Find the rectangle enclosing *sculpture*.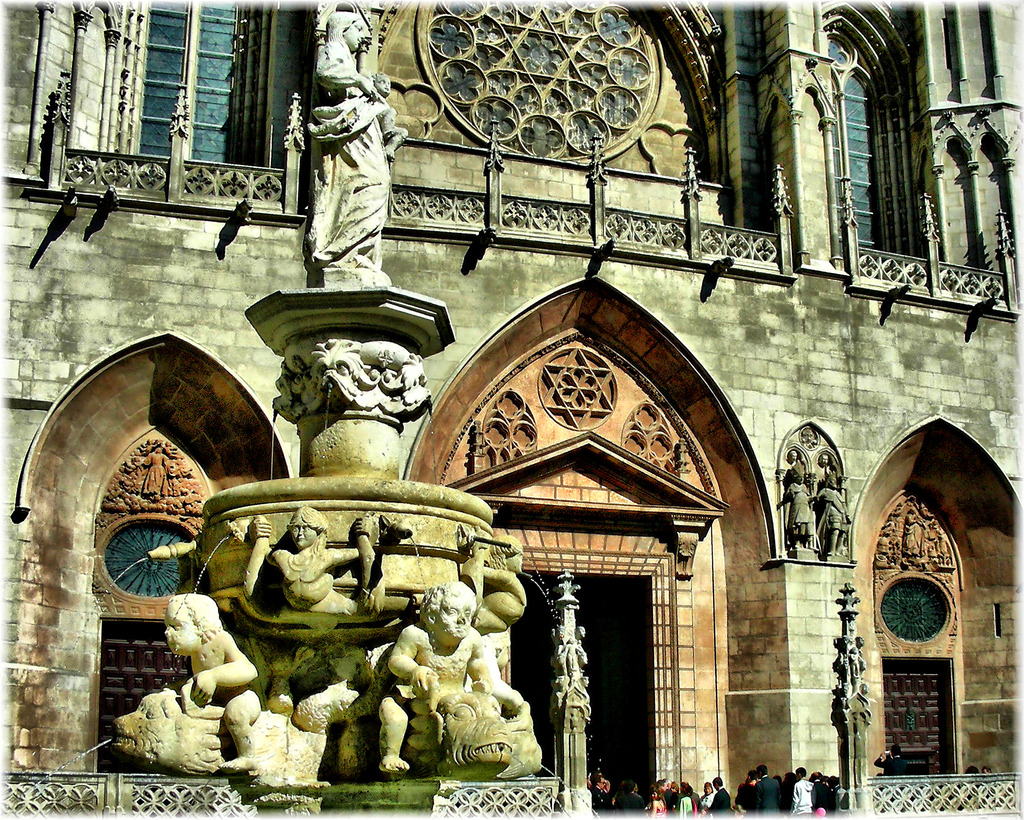
bbox=[370, 579, 536, 796].
